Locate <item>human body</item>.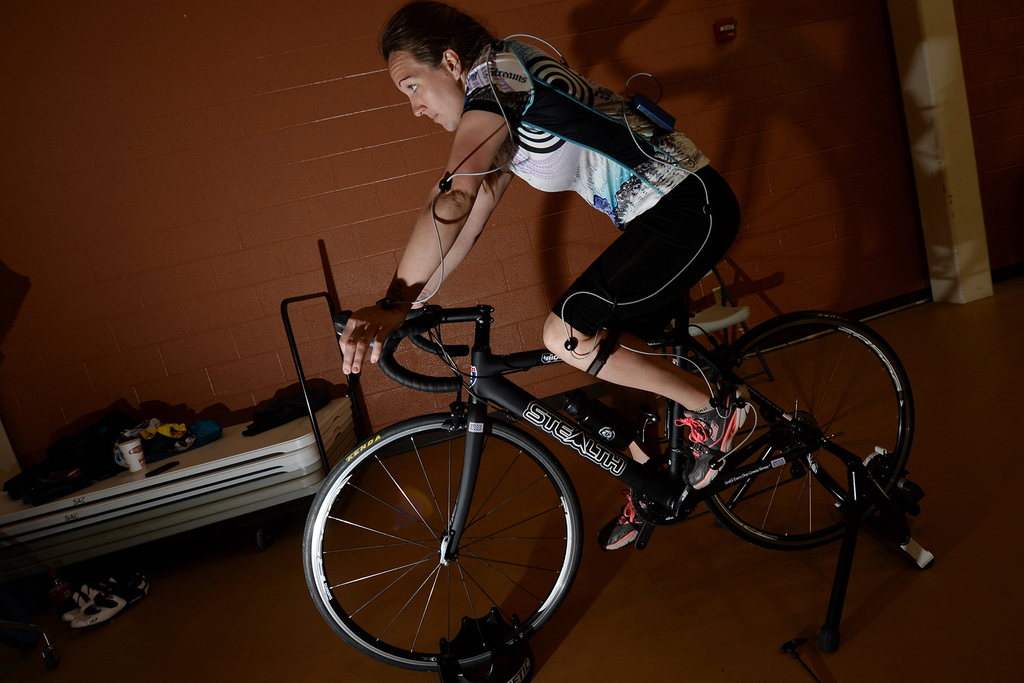
Bounding box: box(334, 3, 740, 557).
